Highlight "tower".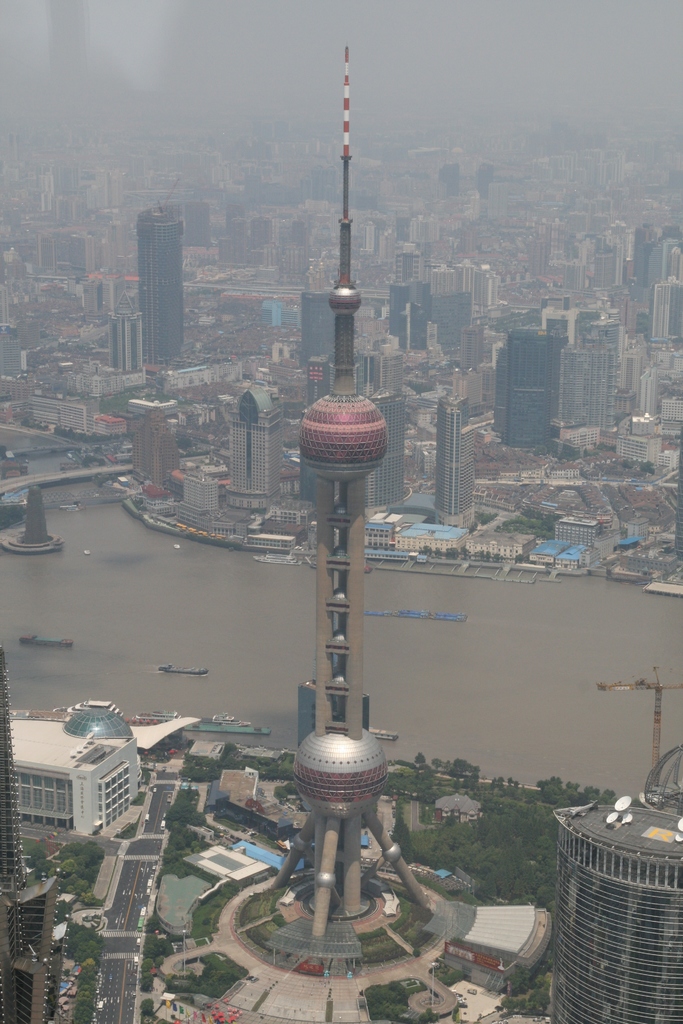
Highlighted region: [0,129,27,164].
